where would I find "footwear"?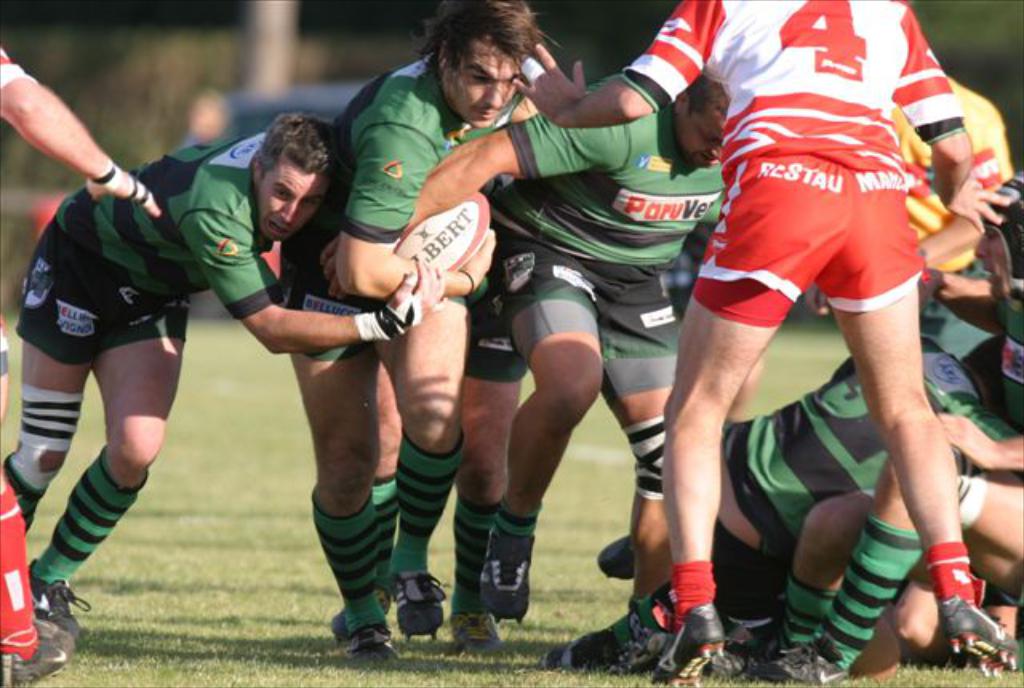
At select_region(448, 616, 501, 648).
